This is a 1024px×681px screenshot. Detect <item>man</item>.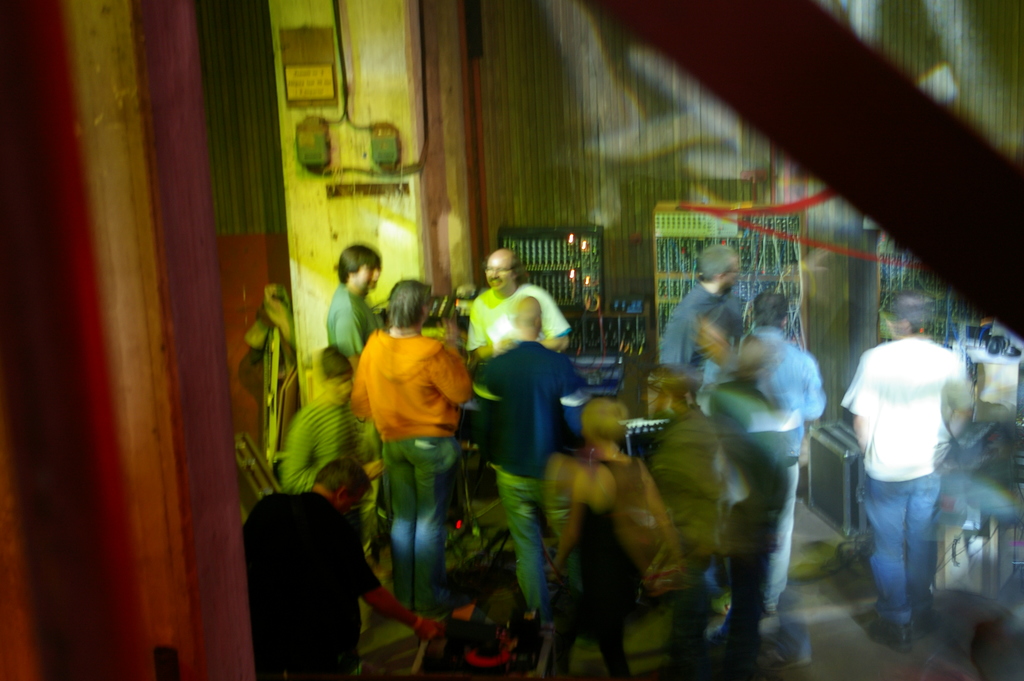
[left=843, top=273, right=966, bottom=639].
